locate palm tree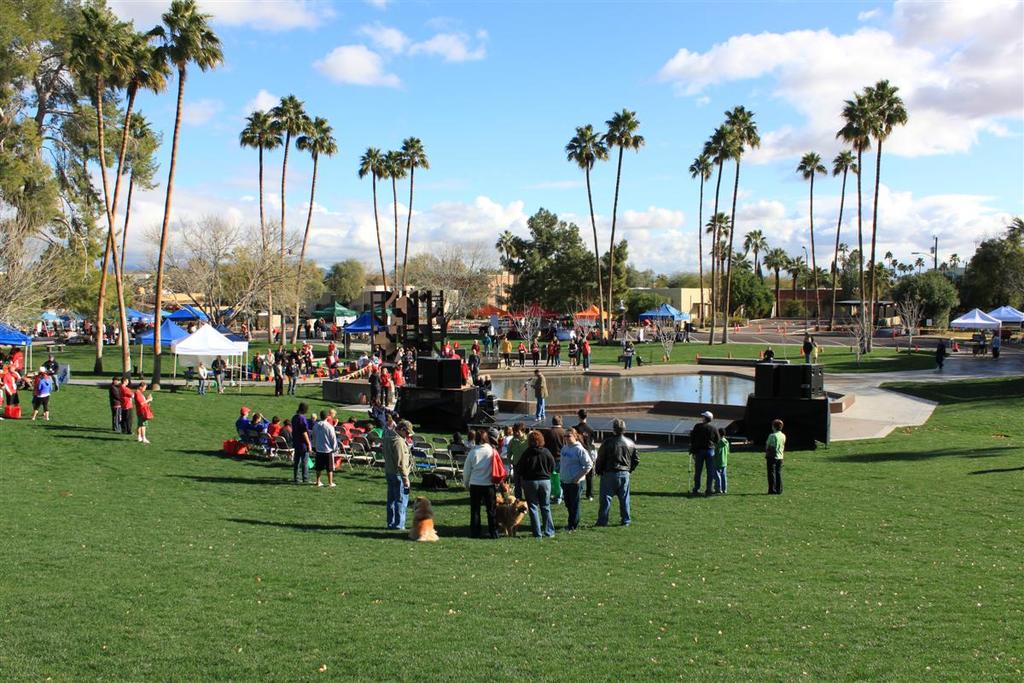
98/31/156/340
